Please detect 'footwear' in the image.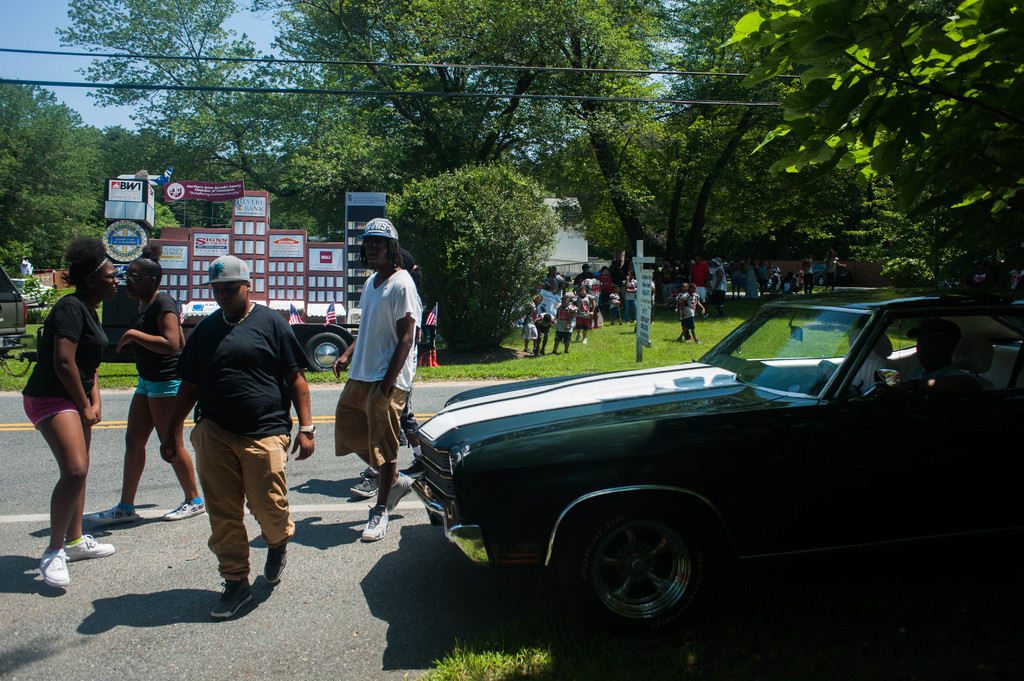
89,502,139,529.
